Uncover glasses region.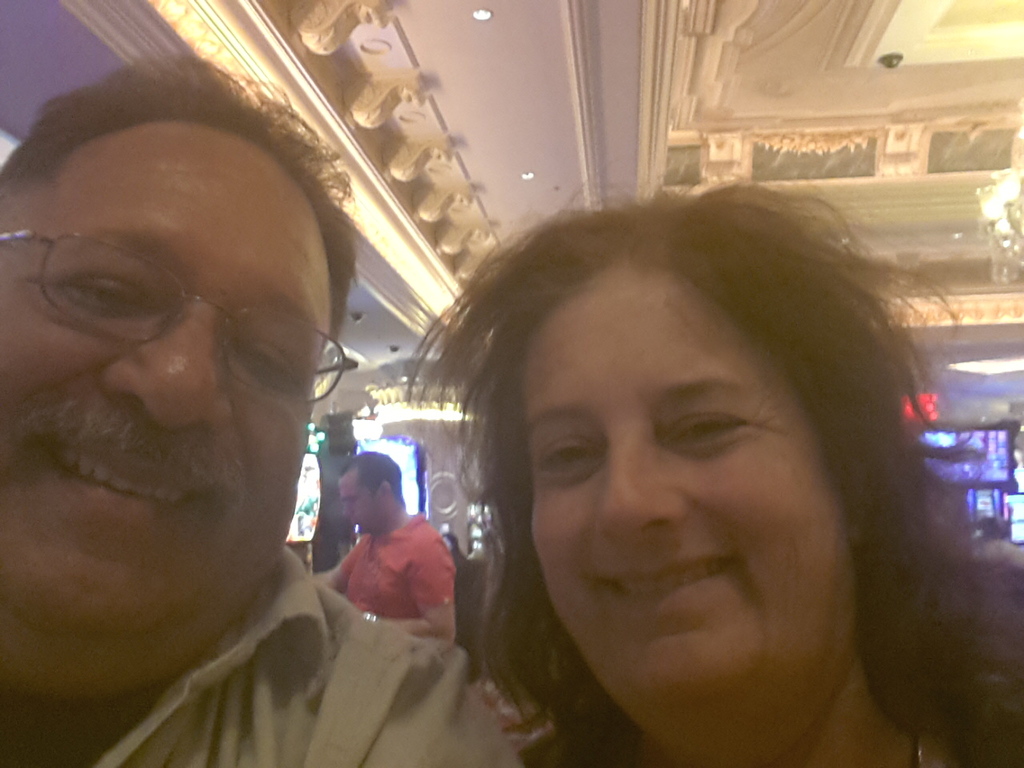
Uncovered: 22/230/326/371.
